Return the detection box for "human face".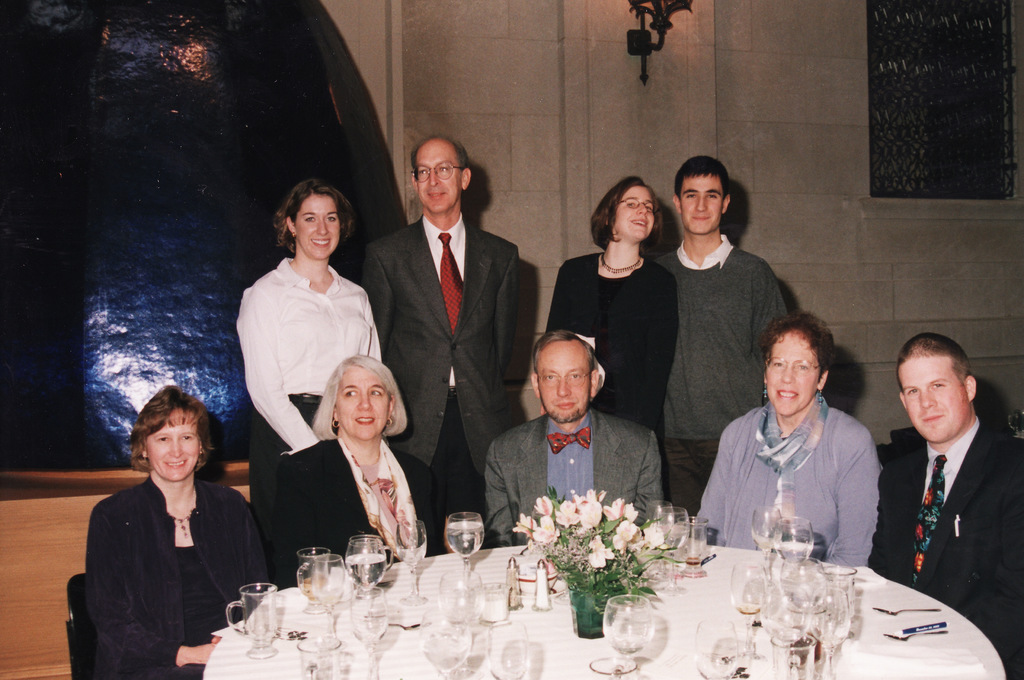
<box>537,340,587,423</box>.
